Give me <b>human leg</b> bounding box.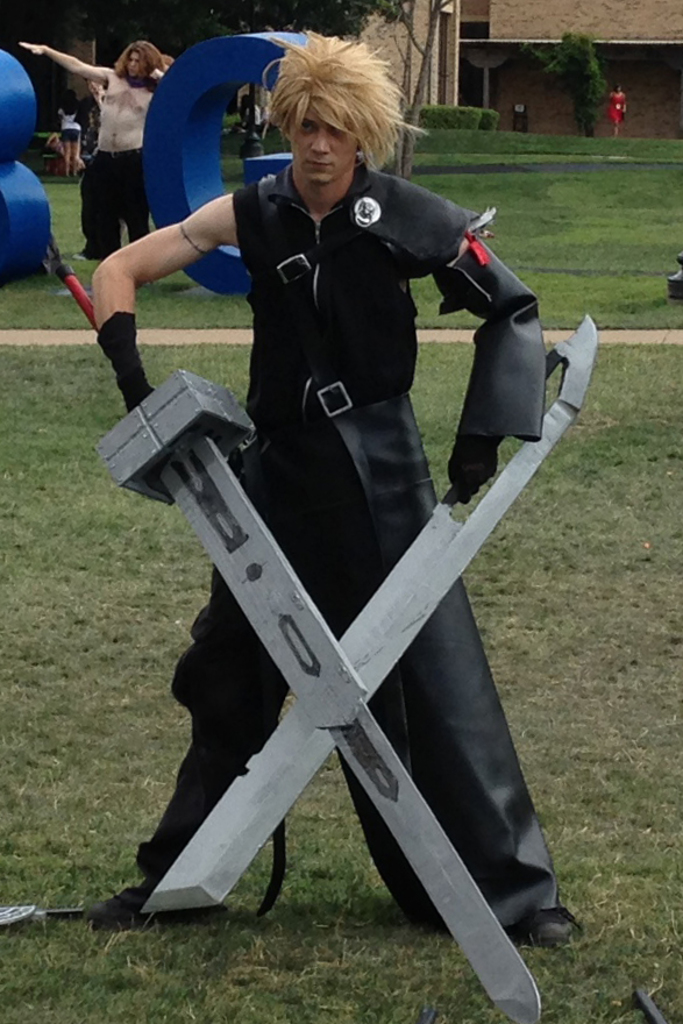
336 399 575 926.
